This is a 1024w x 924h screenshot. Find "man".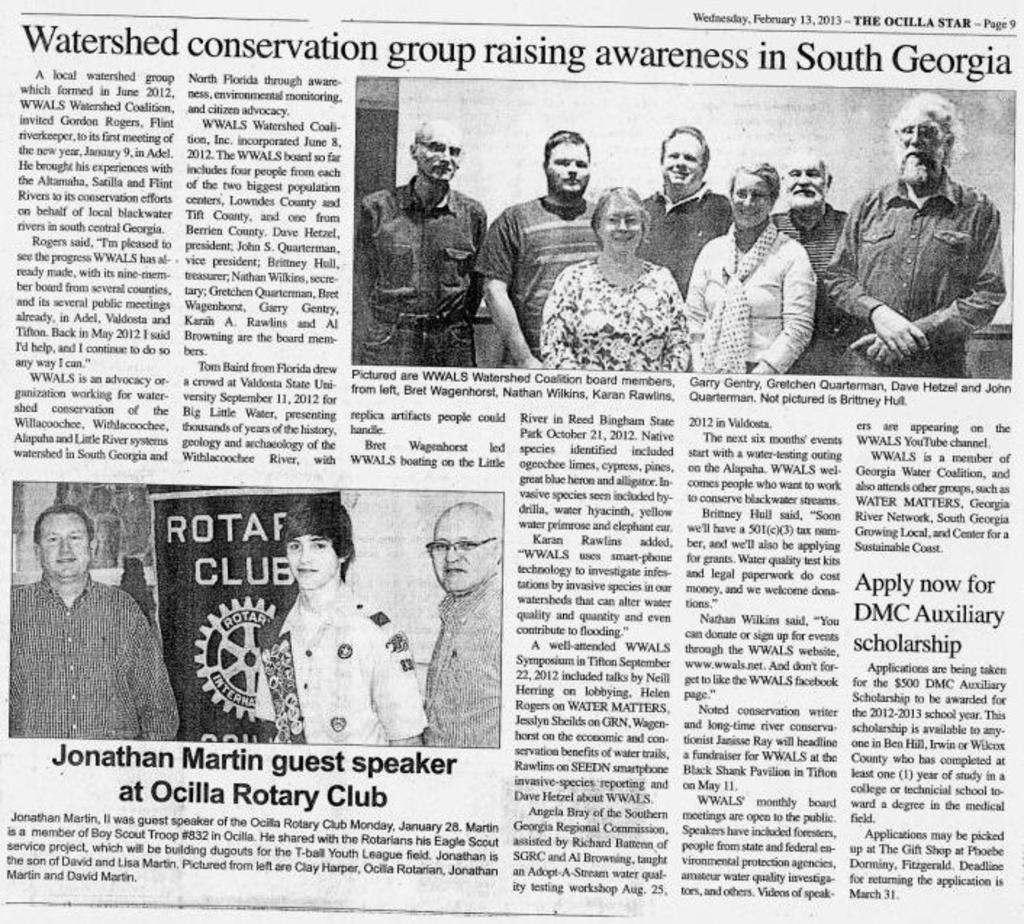
Bounding box: (left=773, top=154, right=848, bottom=373).
